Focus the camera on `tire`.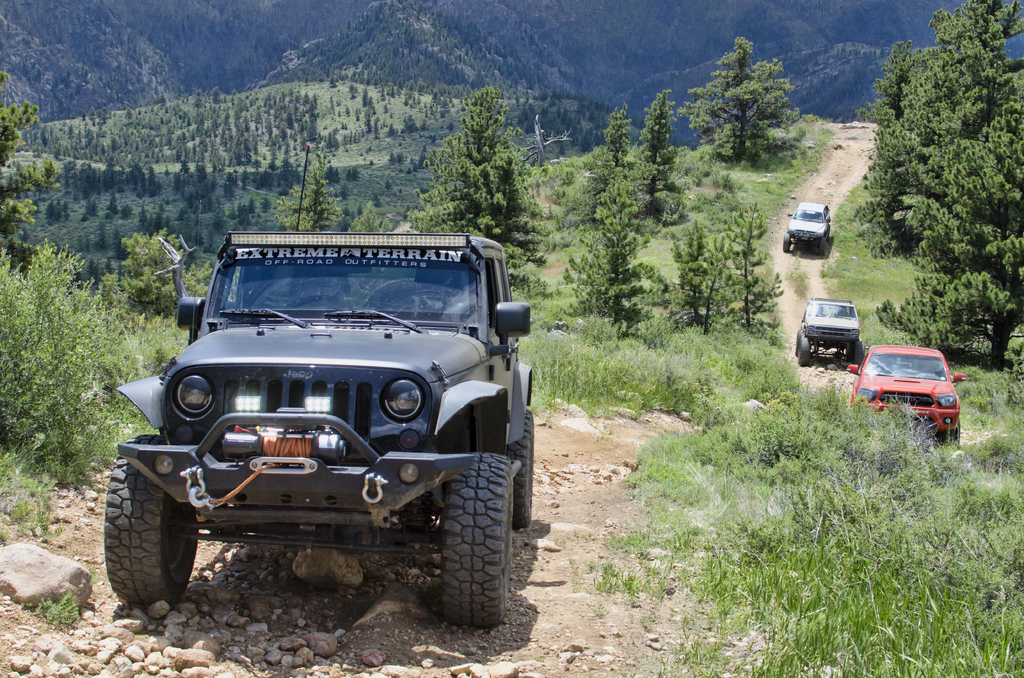
Focus region: (x1=444, y1=457, x2=508, y2=624).
